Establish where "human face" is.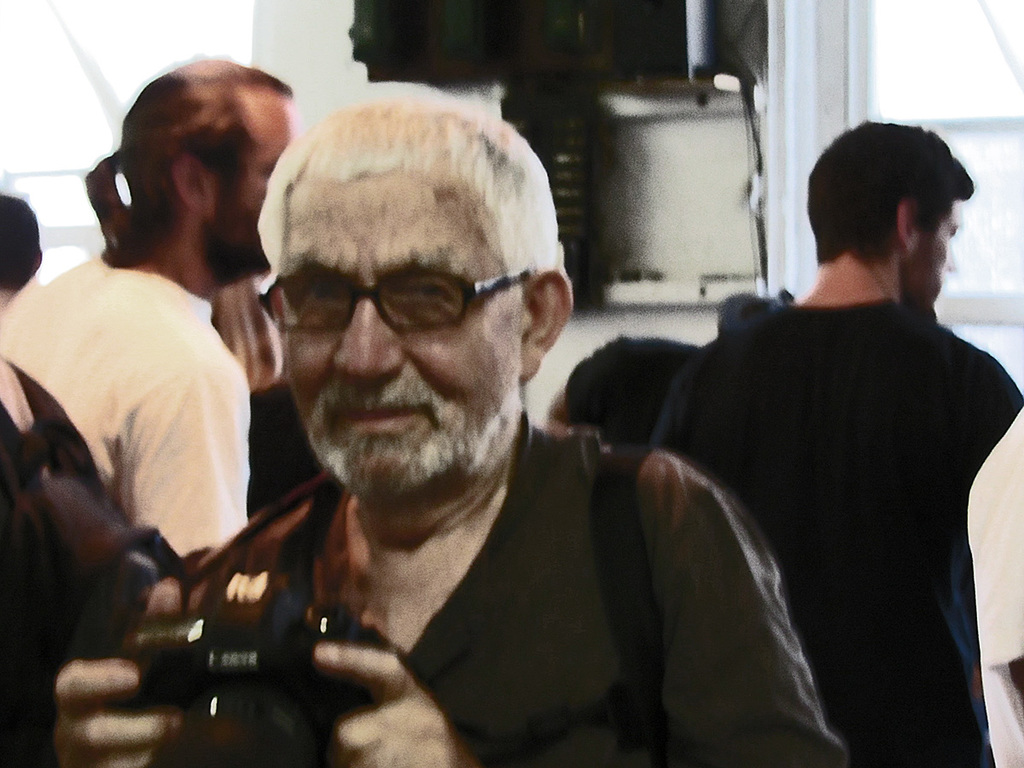
Established at [left=279, top=177, right=524, bottom=490].
